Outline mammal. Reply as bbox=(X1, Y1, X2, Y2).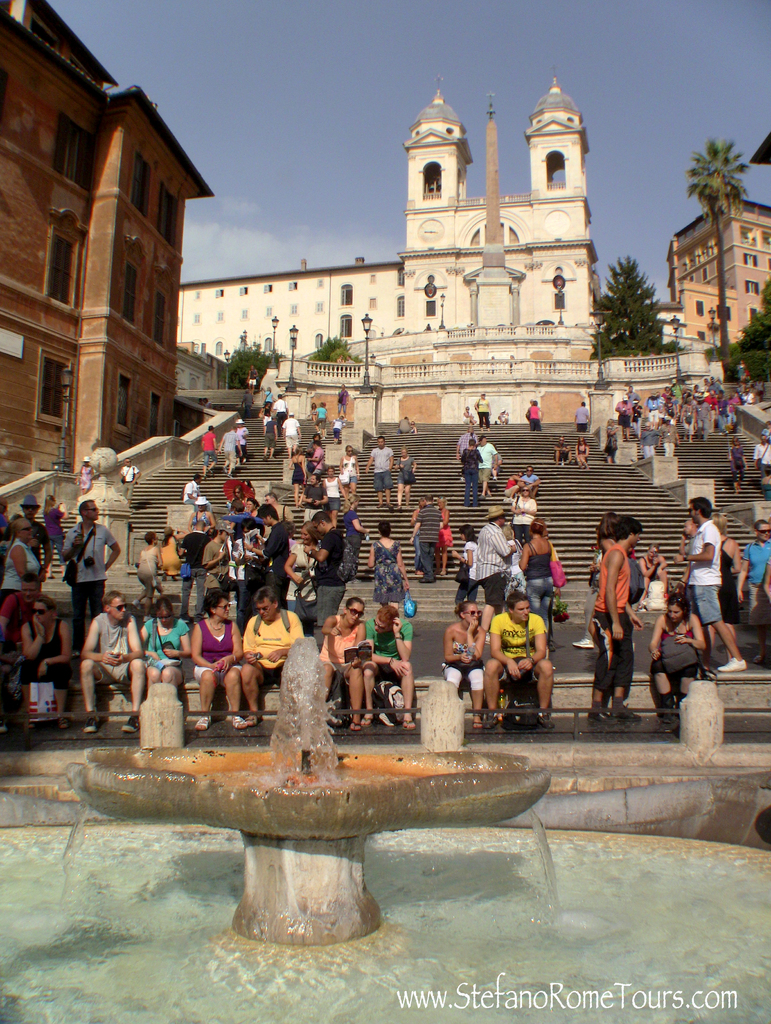
bbox=(44, 492, 67, 525).
